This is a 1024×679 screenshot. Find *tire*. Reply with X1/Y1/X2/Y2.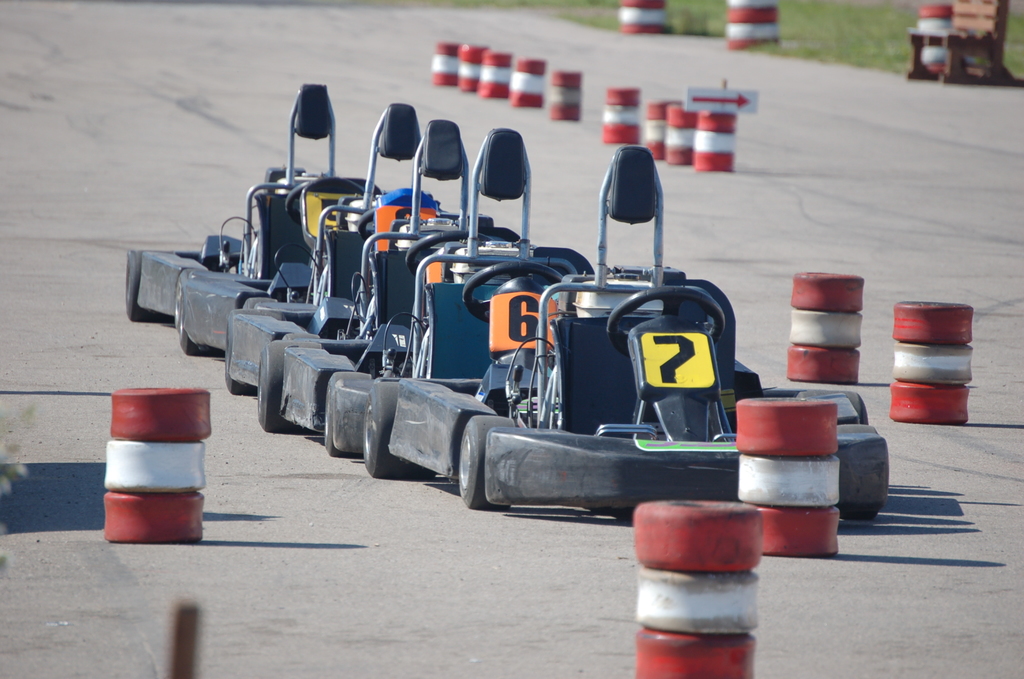
636/571/764/634.
